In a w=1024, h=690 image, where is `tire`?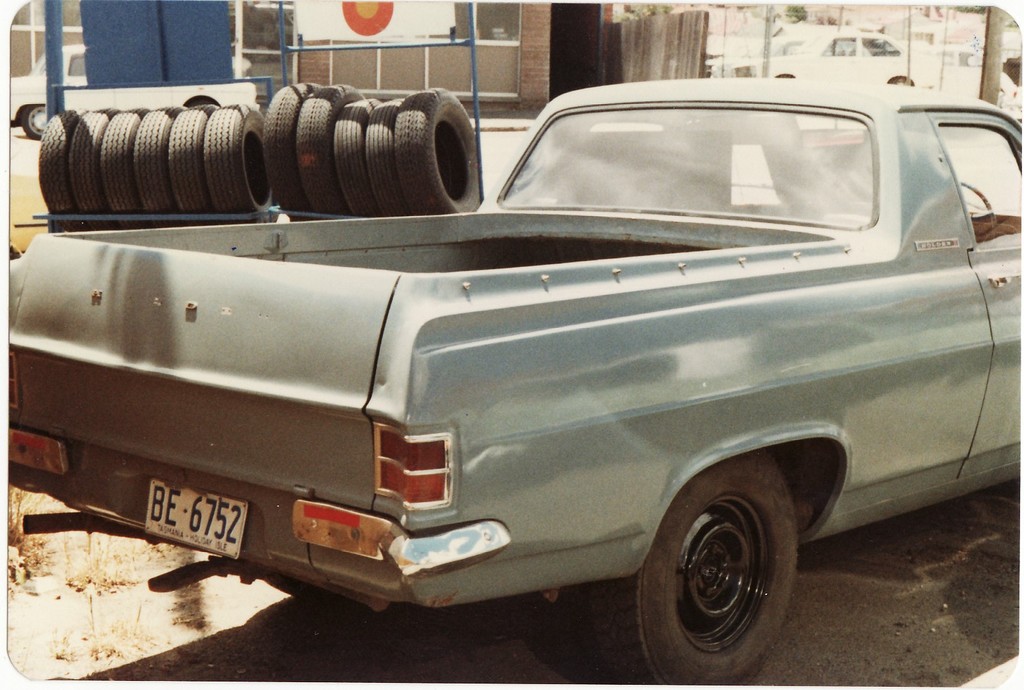
365/96/411/217.
